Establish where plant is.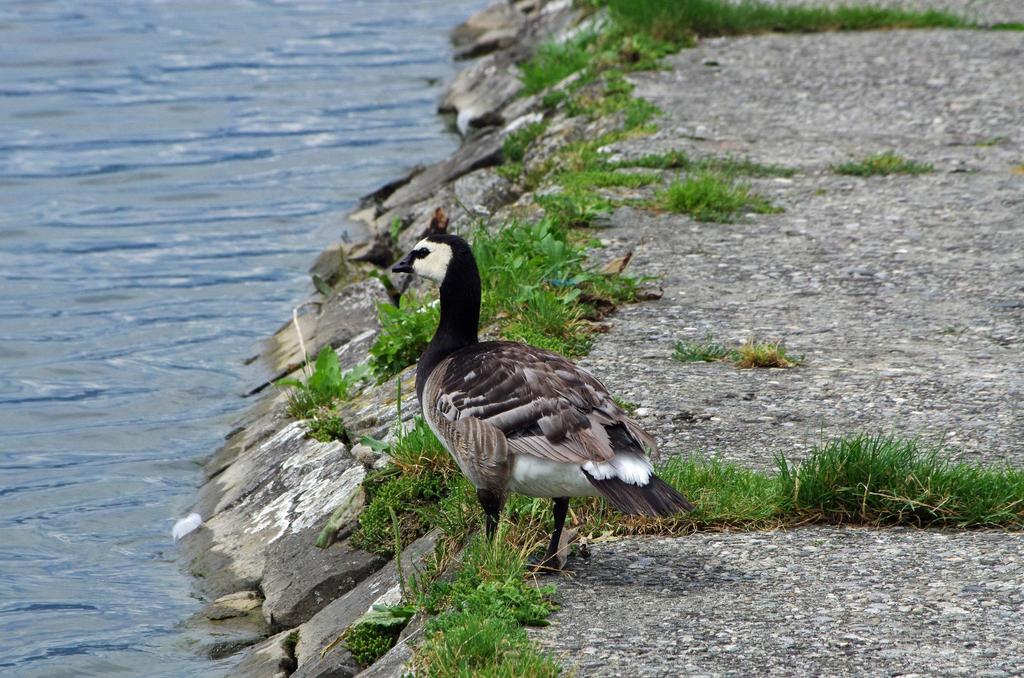
Established at bbox=[303, 414, 341, 442].
